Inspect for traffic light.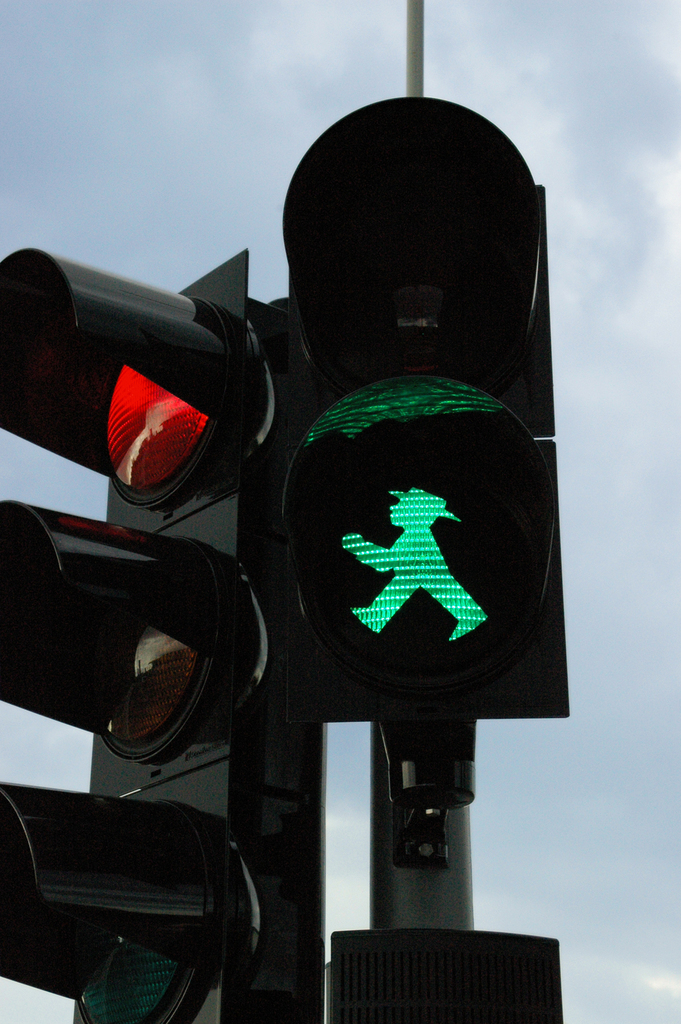
Inspection: <region>280, 95, 572, 870</region>.
